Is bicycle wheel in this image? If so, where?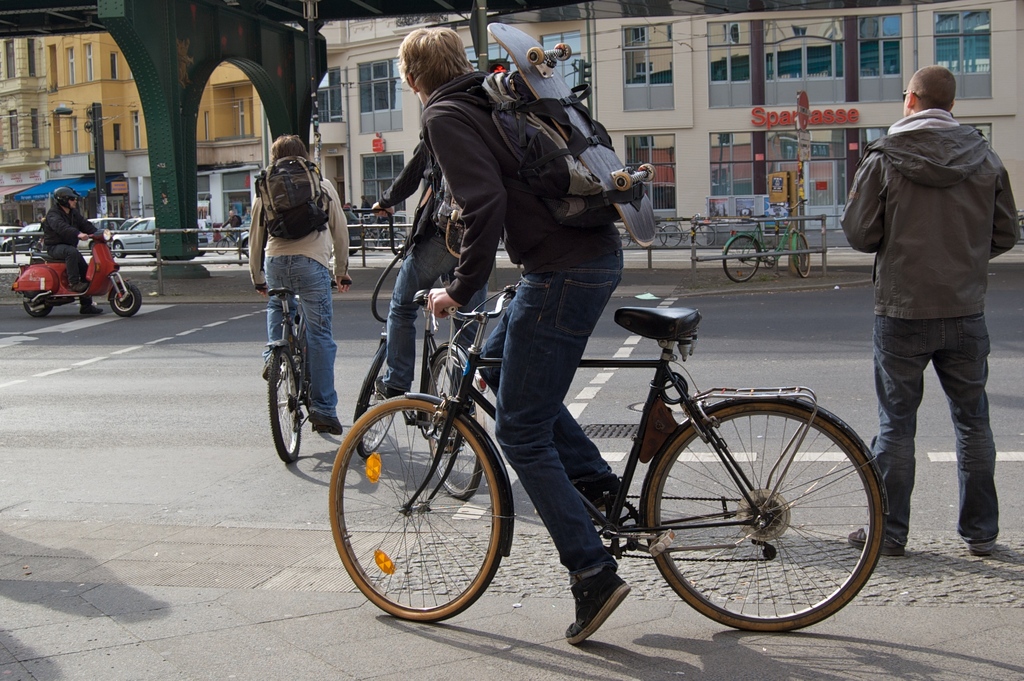
Yes, at locate(392, 231, 408, 251).
